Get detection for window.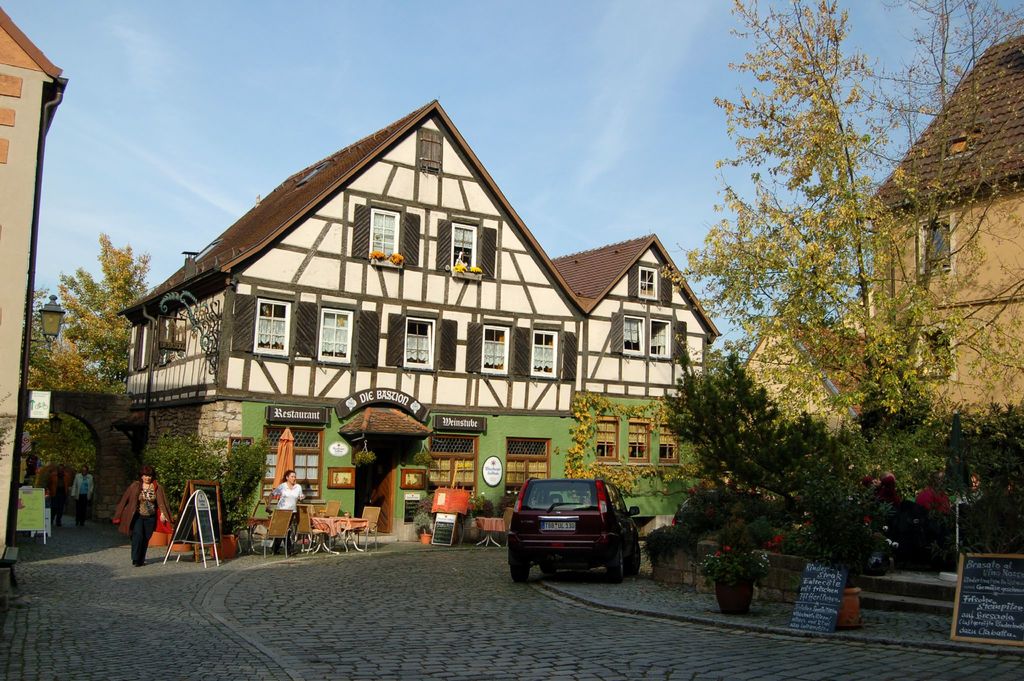
Detection: {"x1": 626, "y1": 418, "x2": 653, "y2": 461}.
